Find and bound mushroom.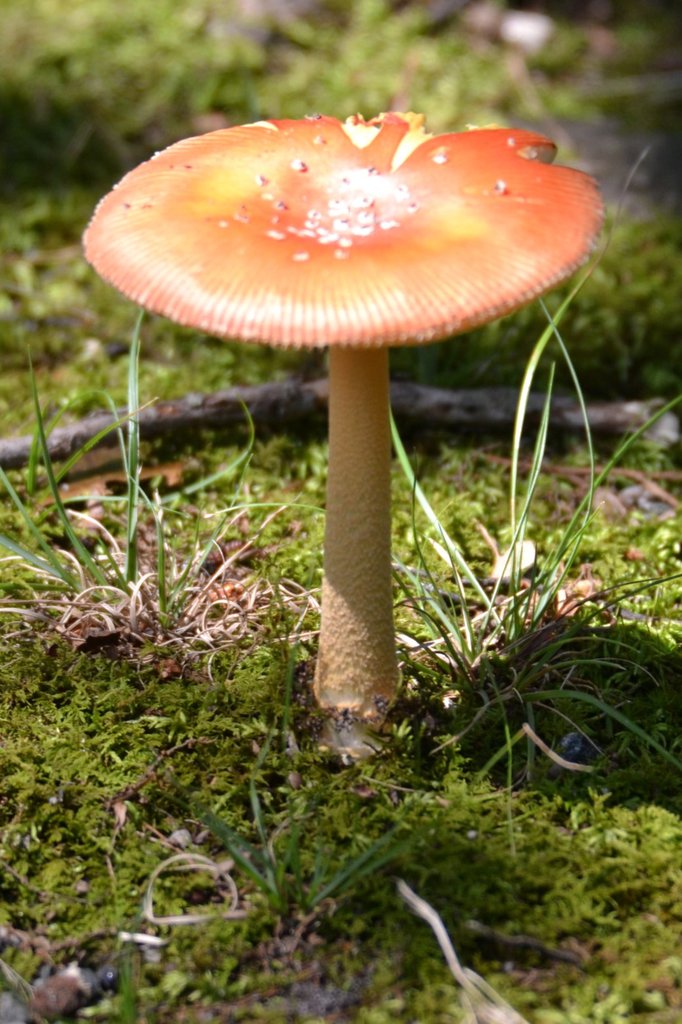
Bound: x1=76, y1=111, x2=611, y2=720.
